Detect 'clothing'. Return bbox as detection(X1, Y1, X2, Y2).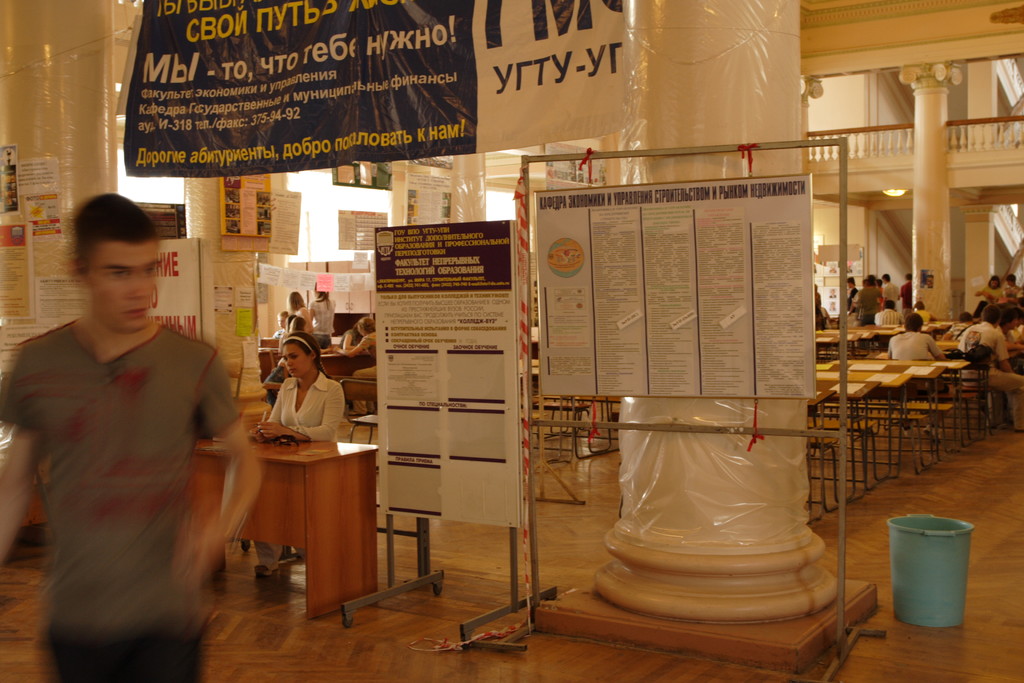
detection(269, 370, 346, 445).
